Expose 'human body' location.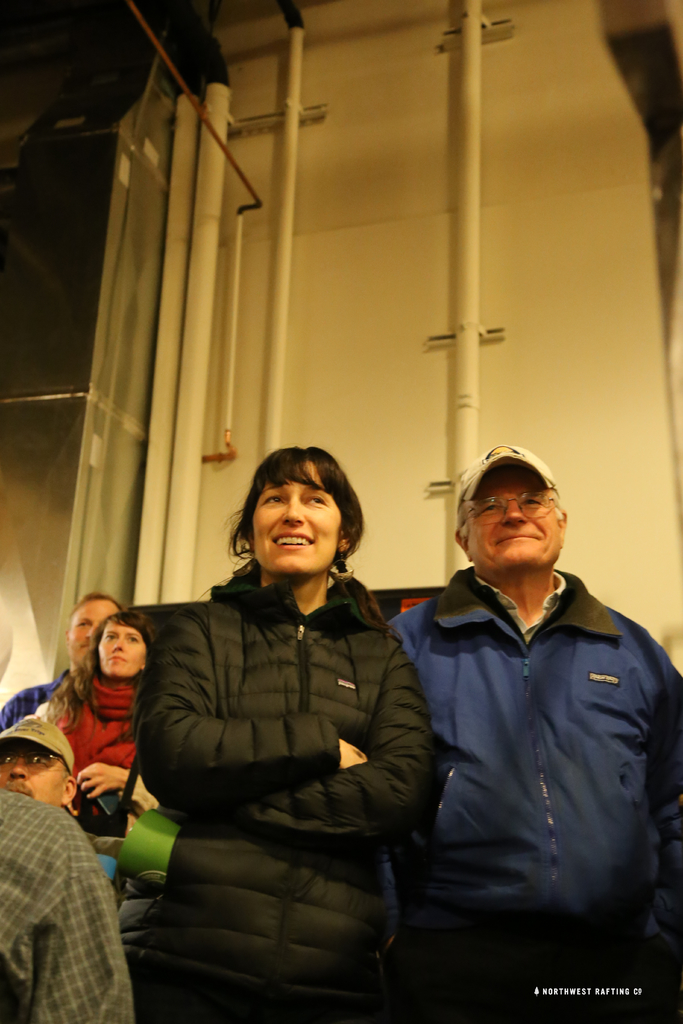
Exposed at box=[0, 791, 134, 1023].
